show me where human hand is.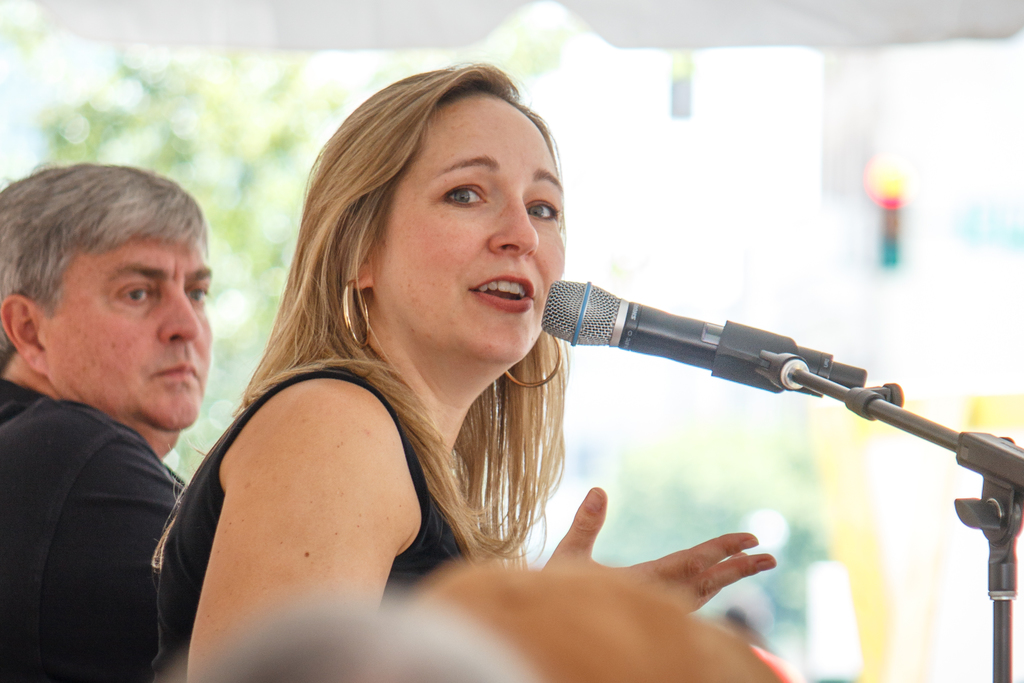
human hand is at l=541, t=488, r=775, b=616.
